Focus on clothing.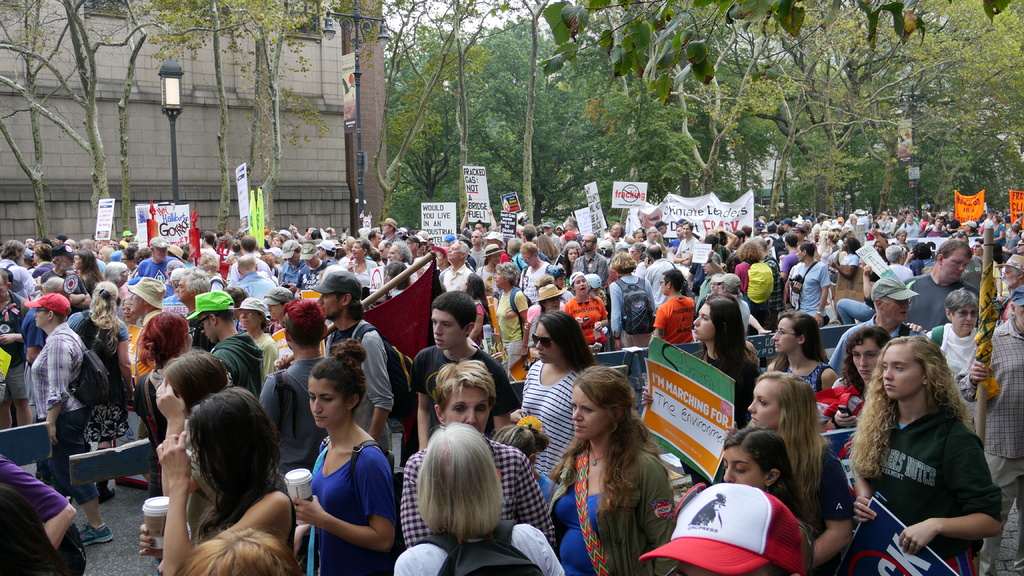
Focused at (left=343, top=255, right=378, bottom=296).
